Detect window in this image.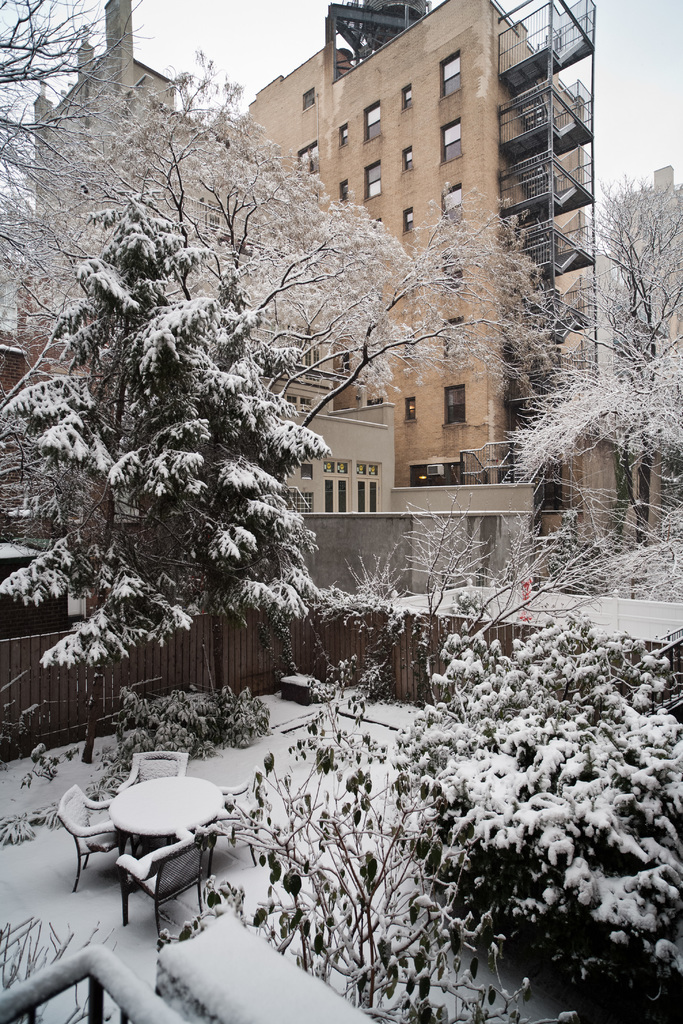
Detection: locate(318, 461, 351, 511).
